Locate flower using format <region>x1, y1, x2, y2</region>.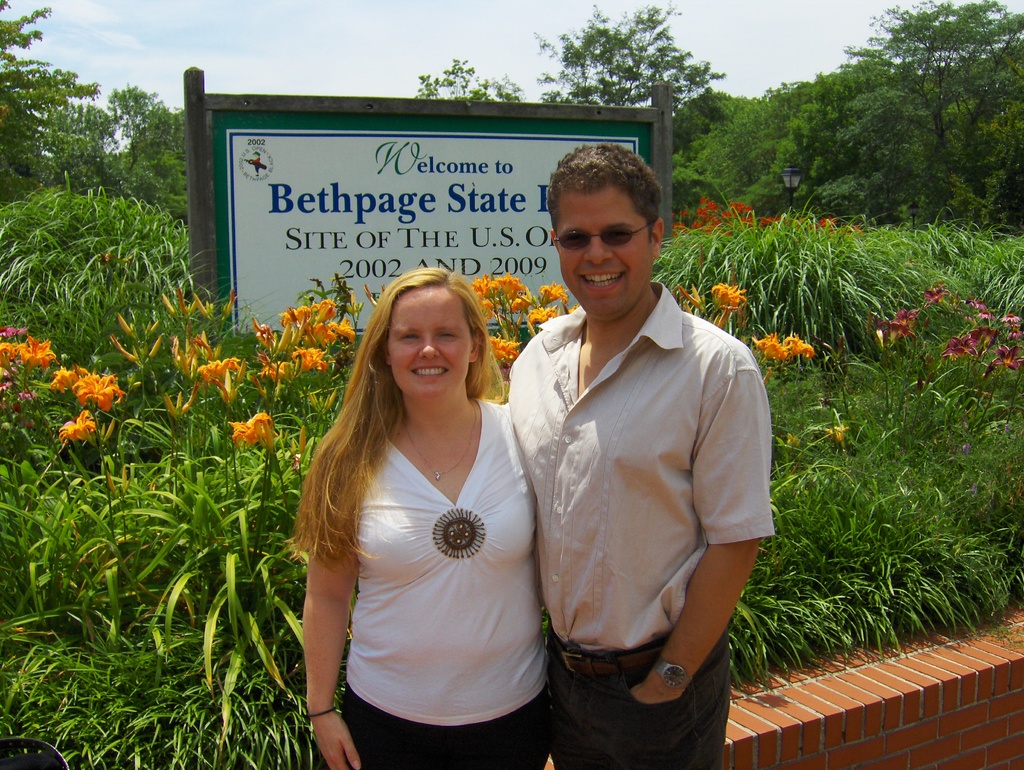
<region>828, 421, 849, 444</region>.
